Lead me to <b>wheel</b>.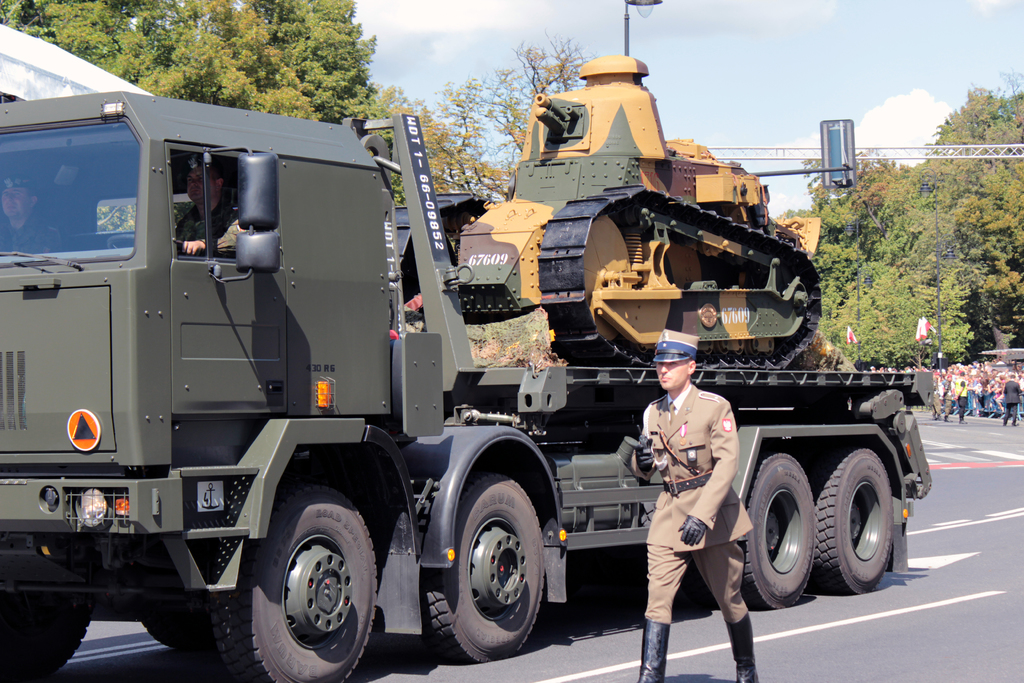
Lead to left=413, top=472, right=543, bottom=666.
